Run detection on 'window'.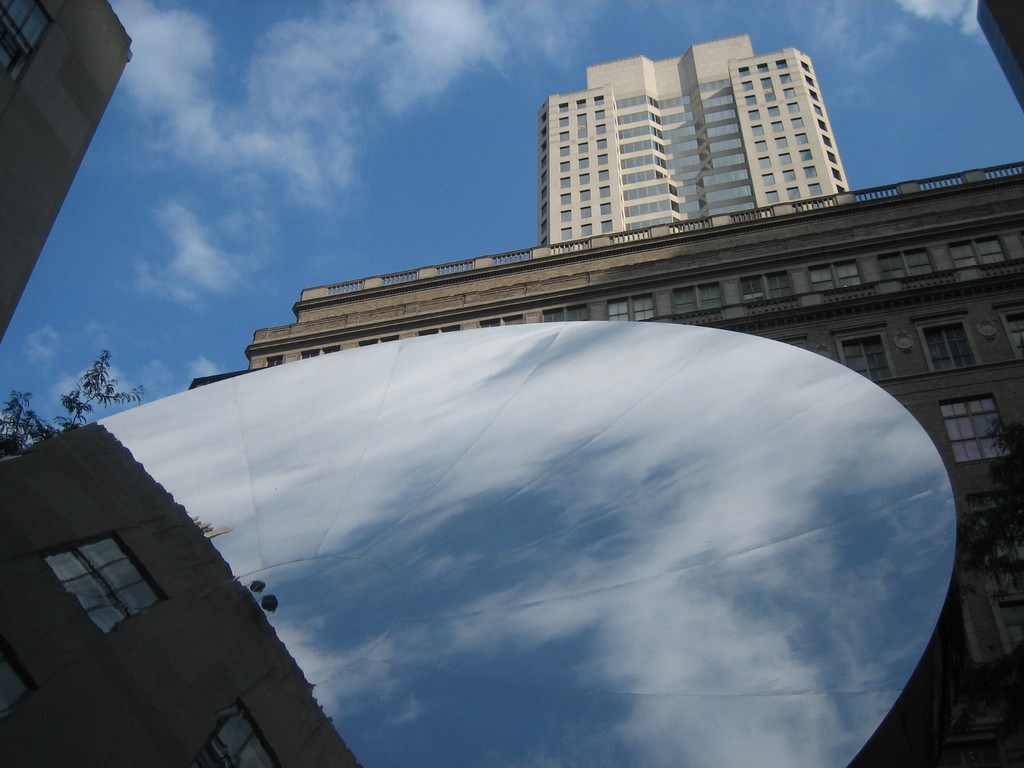
Result: box=[481, 315, 522, 328].
